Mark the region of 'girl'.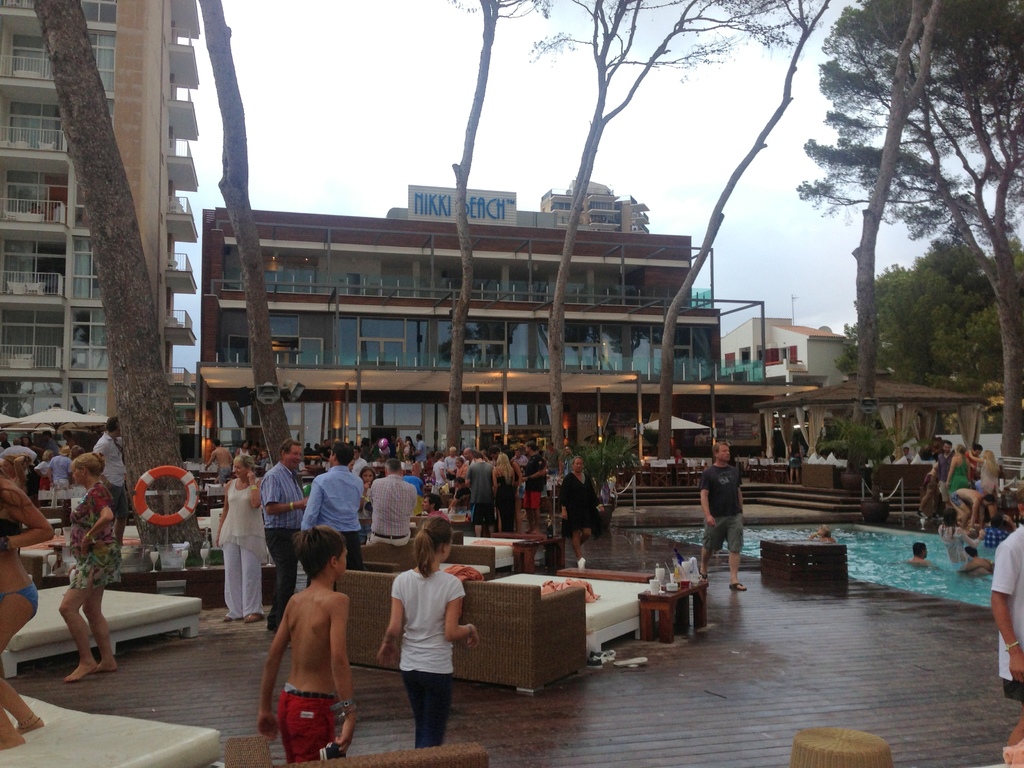
Region: 357 469 374 545.
